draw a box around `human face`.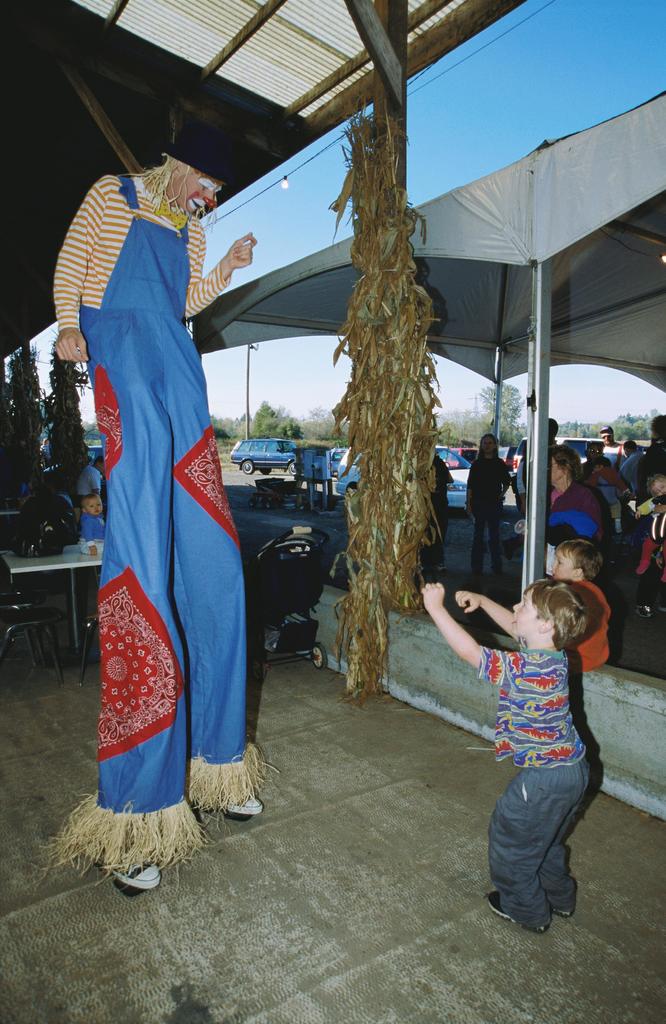
box(99, 459, 106, 473).
